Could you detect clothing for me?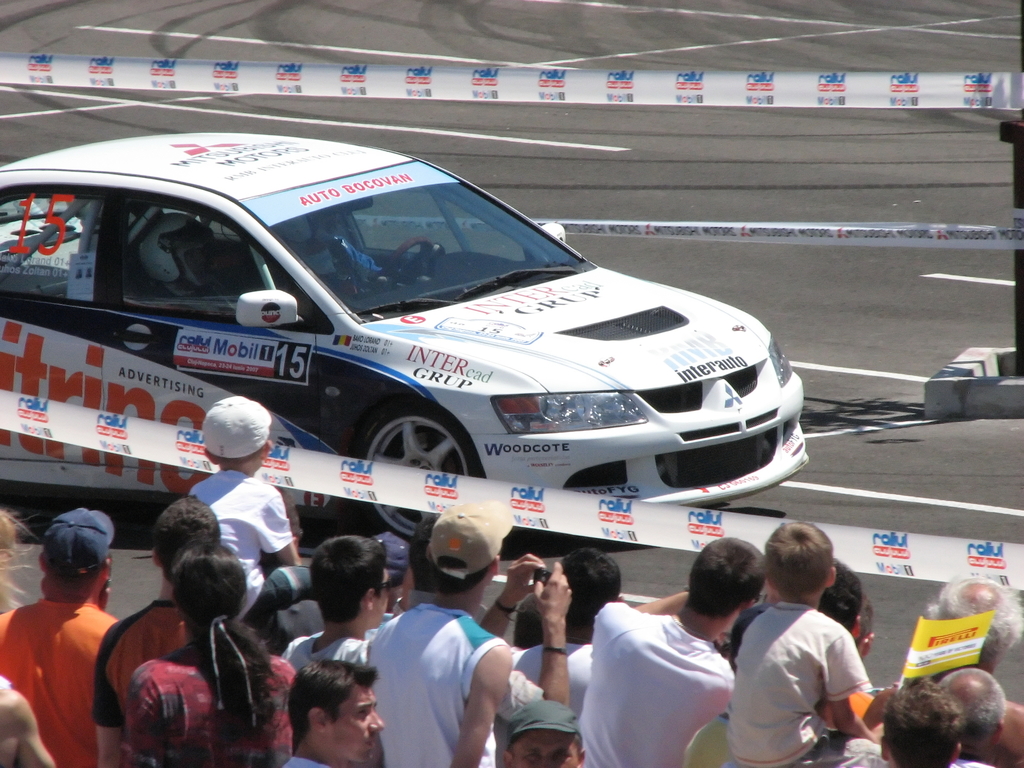
Detection result: bbox=(122, 645, 294, 767).
